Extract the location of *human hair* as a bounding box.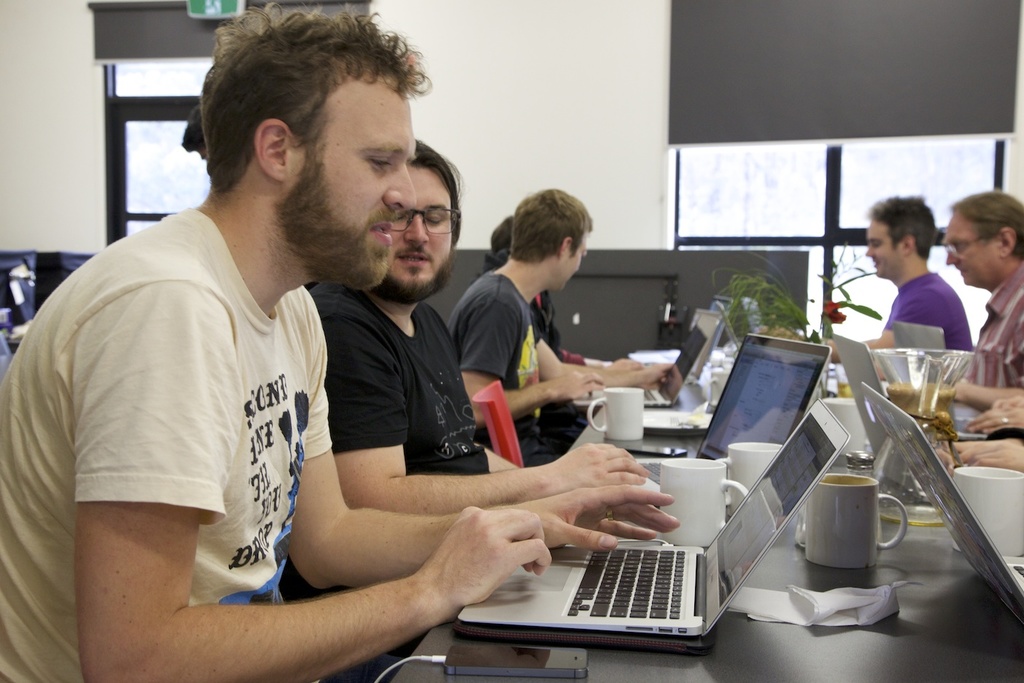
(493,215,513,258).
